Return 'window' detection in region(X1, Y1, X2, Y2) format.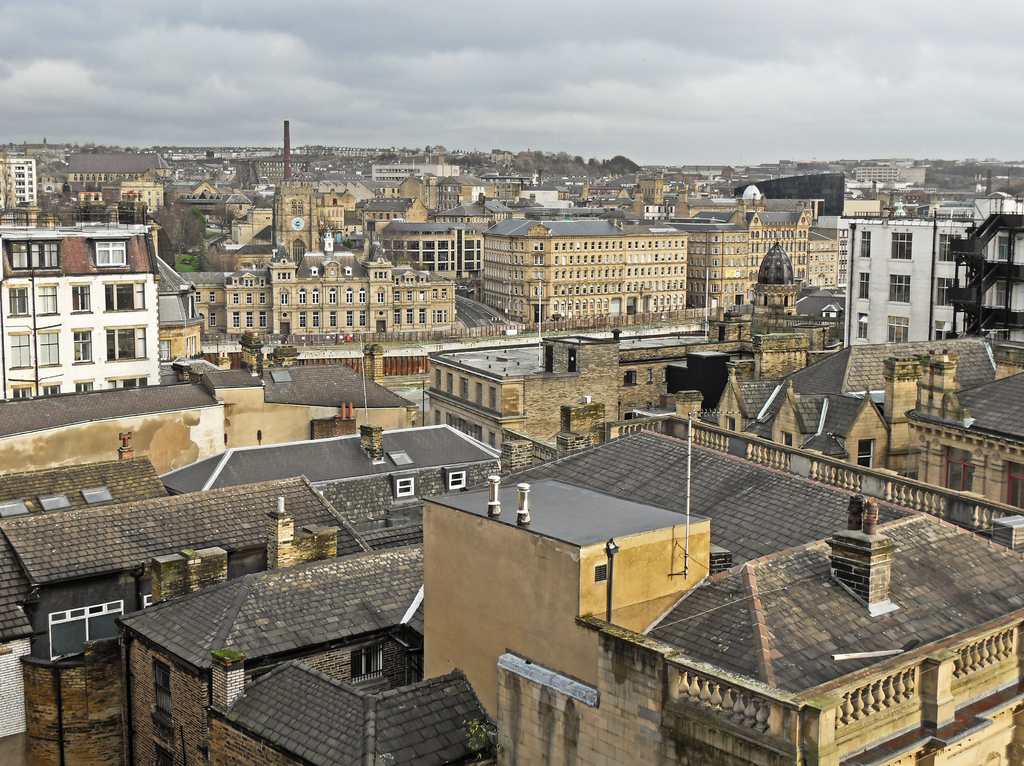
region(438, 291, 446, 296).
